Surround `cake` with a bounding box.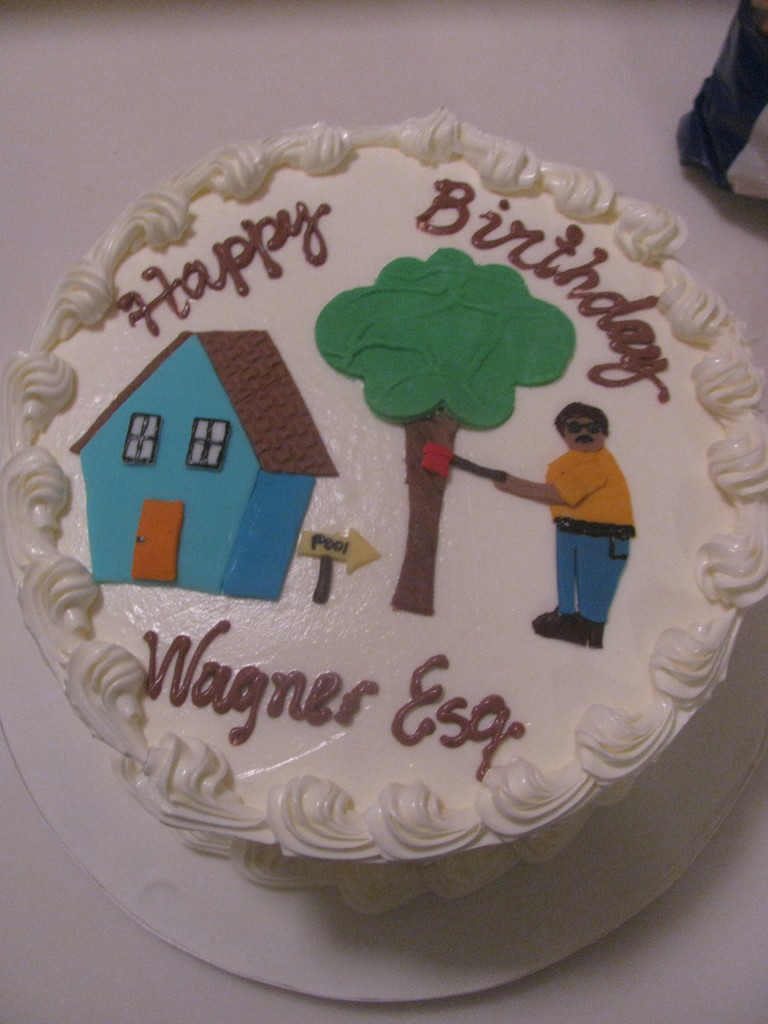
0 100 767 928.
